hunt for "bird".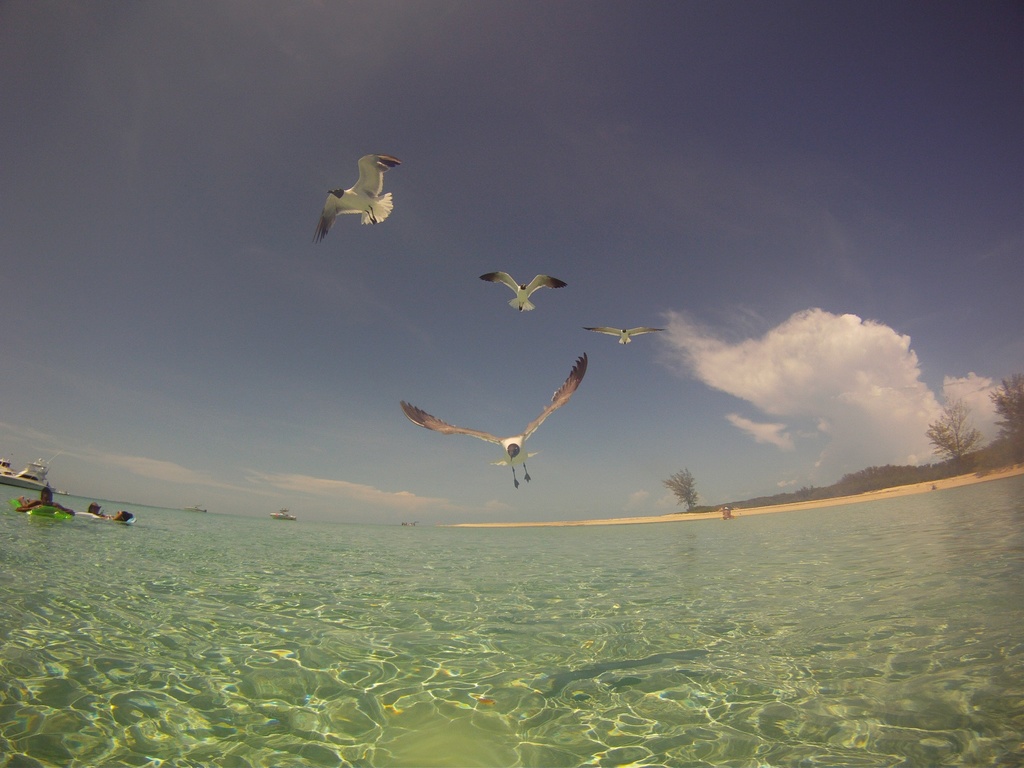
Hunted down at locate(589, 322, 668, 355).
